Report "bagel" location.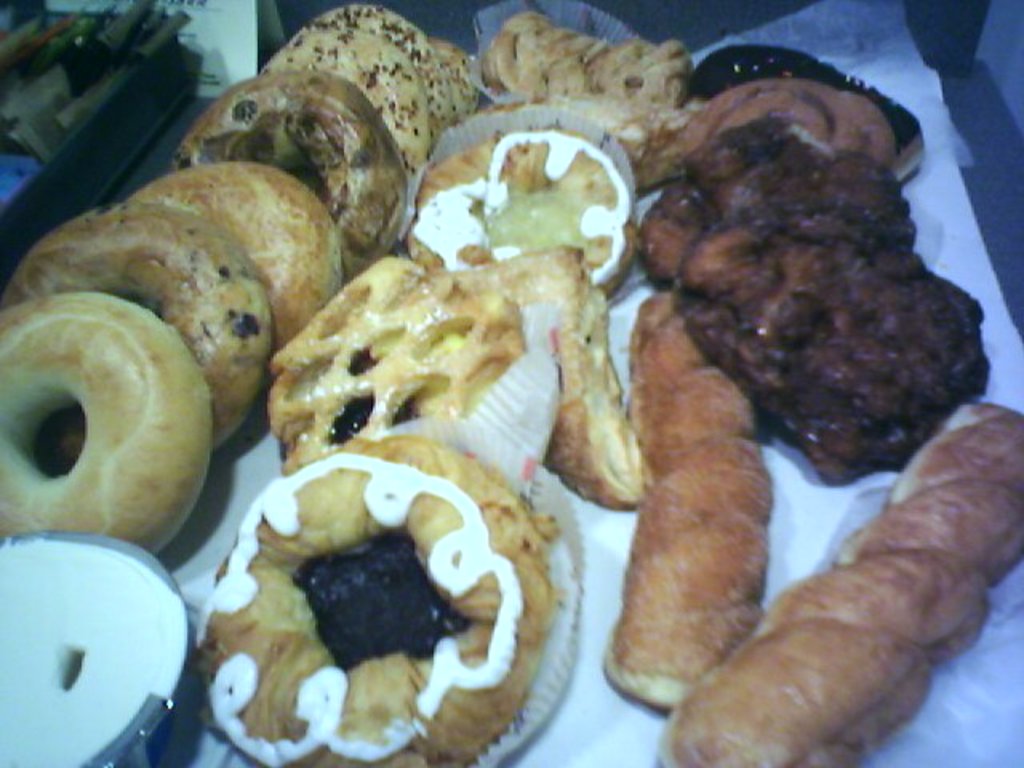
Report: bbox=[659, 400, 1022, 766].
